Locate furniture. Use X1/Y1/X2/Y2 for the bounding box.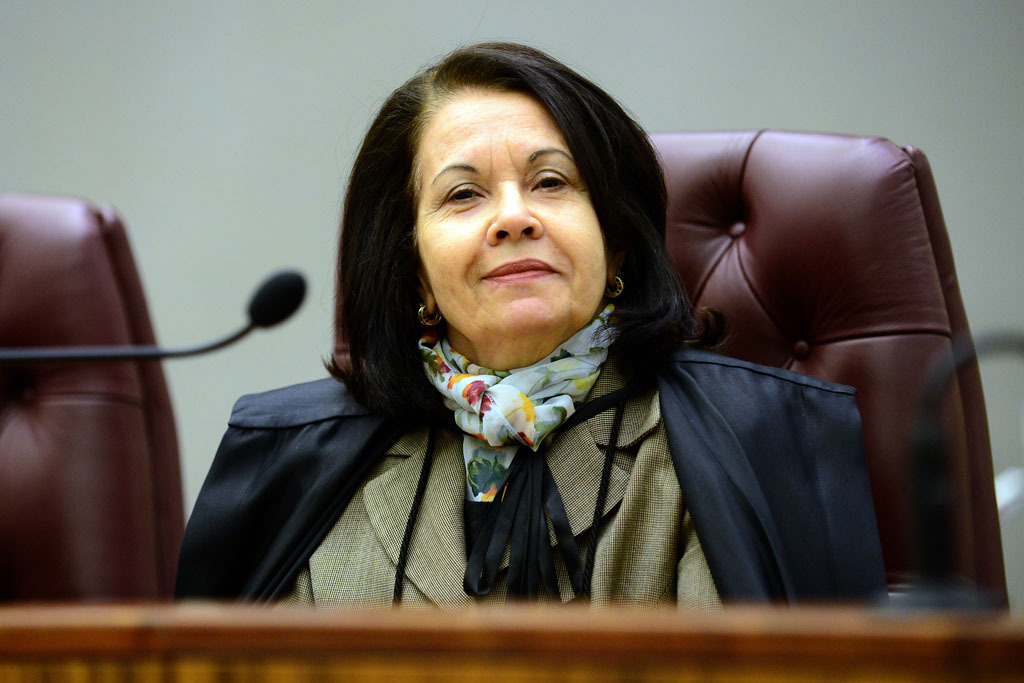
325/129/1012/606.
